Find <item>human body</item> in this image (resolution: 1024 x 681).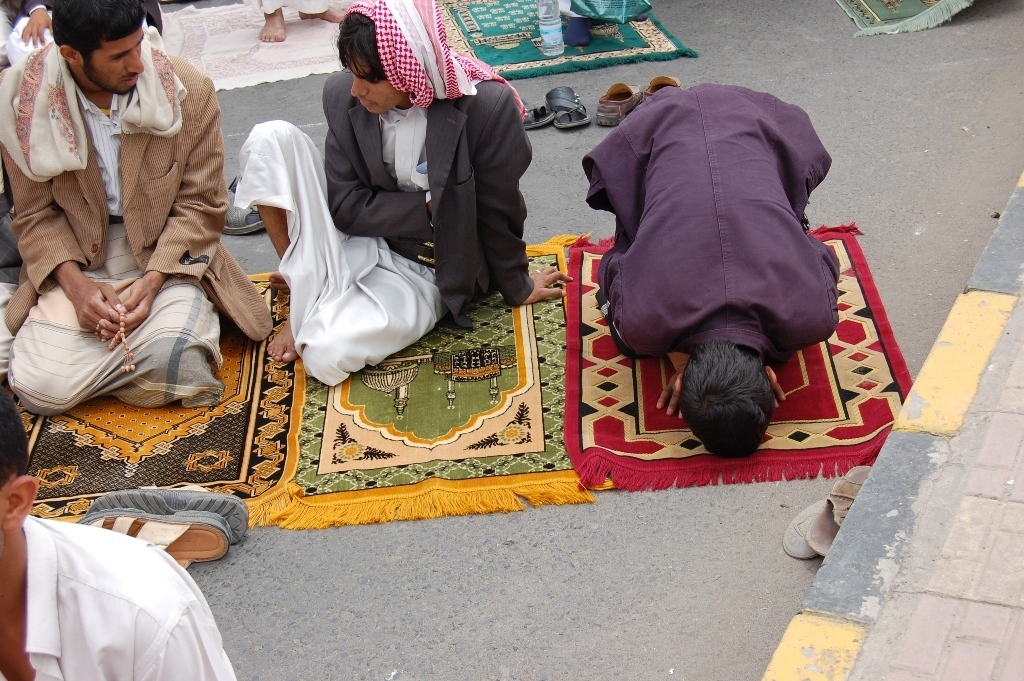
pyautogui.locateOnScreen(233, 65, 575, 383).
